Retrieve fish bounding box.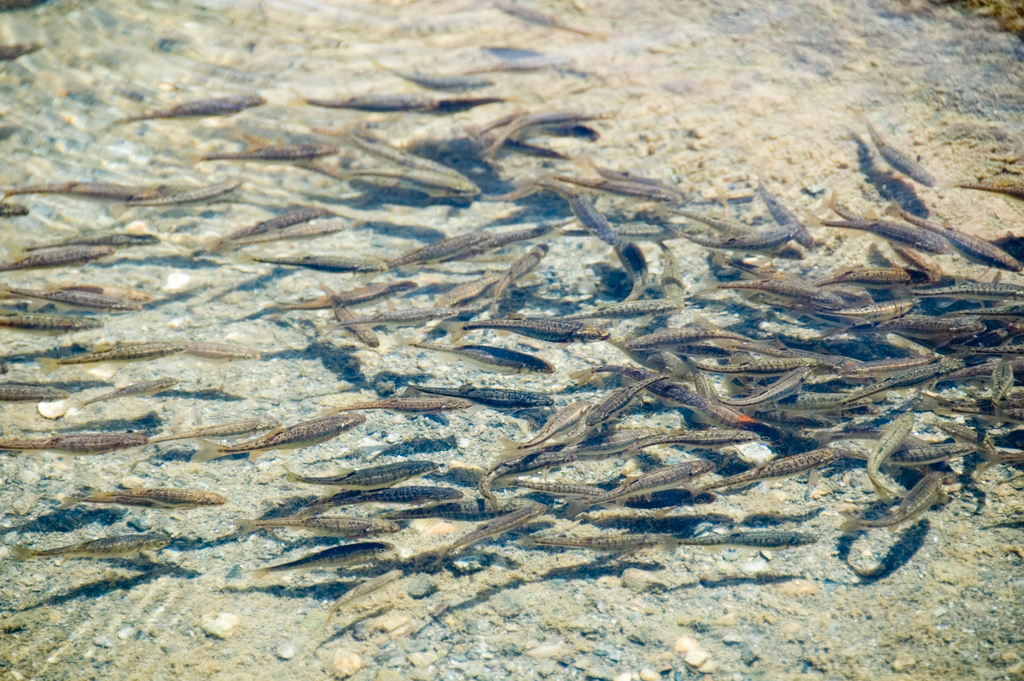
Bounding box: locate(479, 168, 547, 203).
